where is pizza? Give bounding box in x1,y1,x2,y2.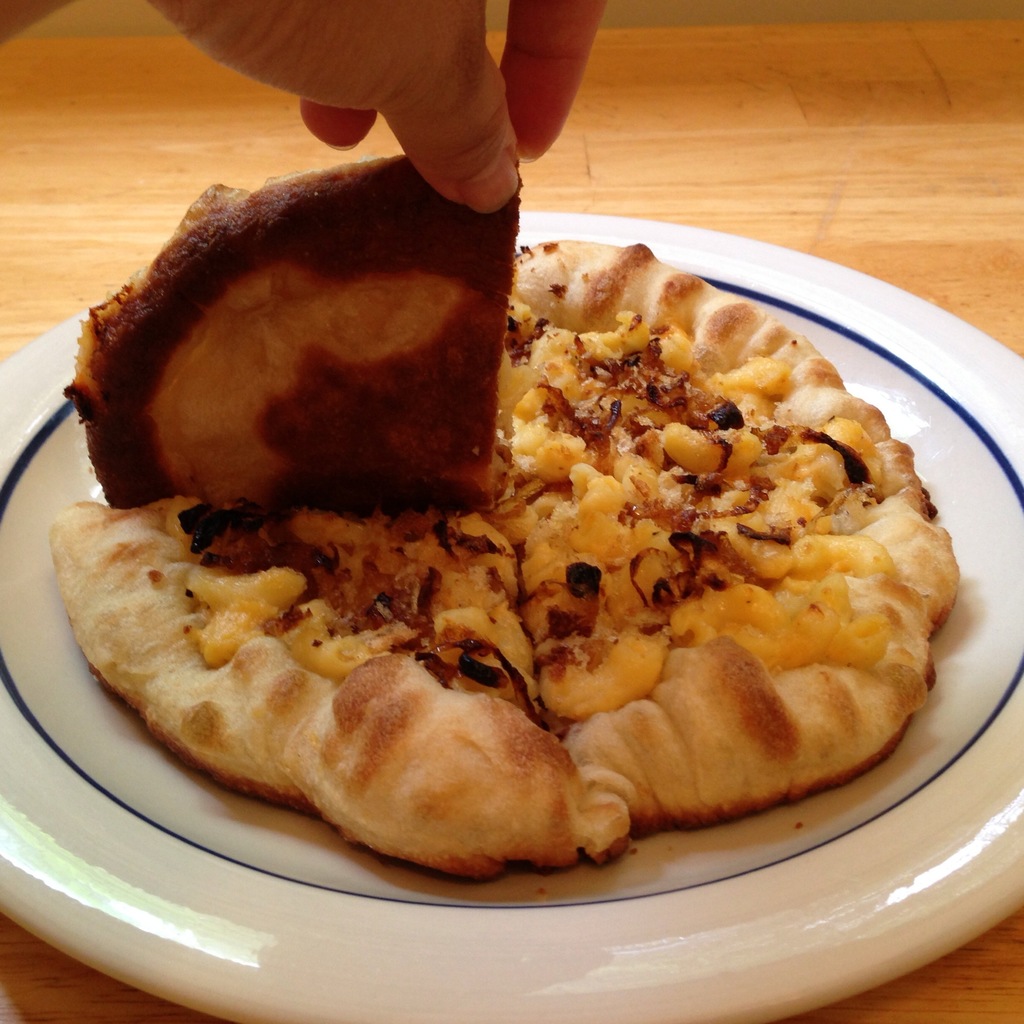
509,419,967,856.
